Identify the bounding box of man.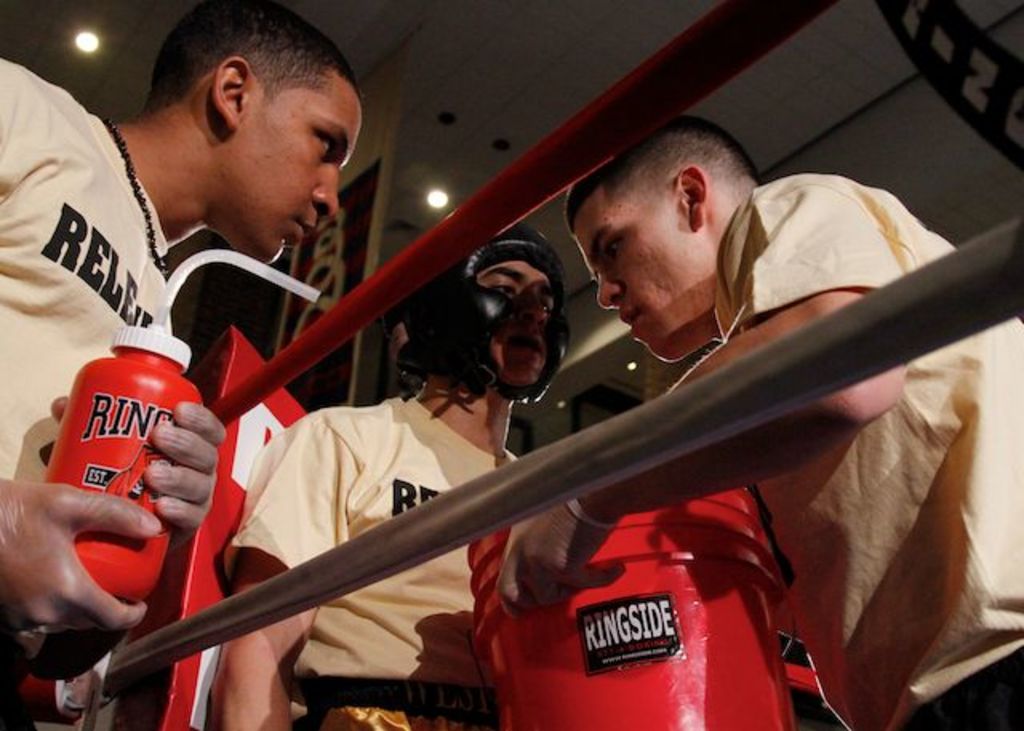
detection(202, 221, 573, 729).
